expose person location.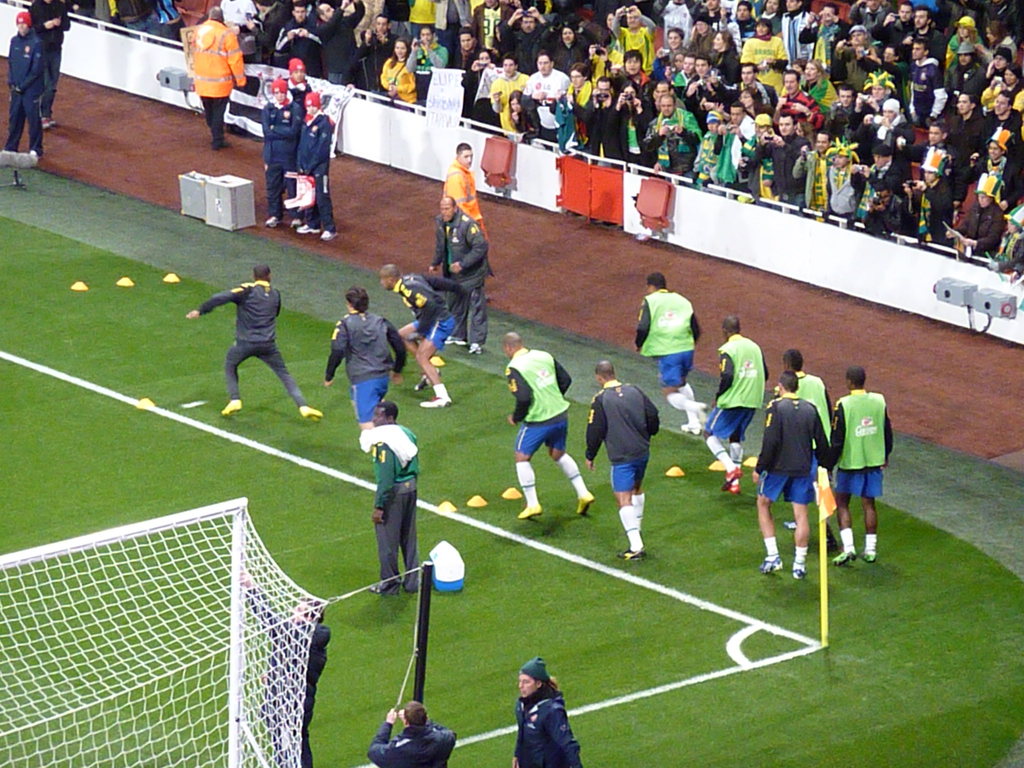
Exposed at bbox(634, 271, 703, 435).
